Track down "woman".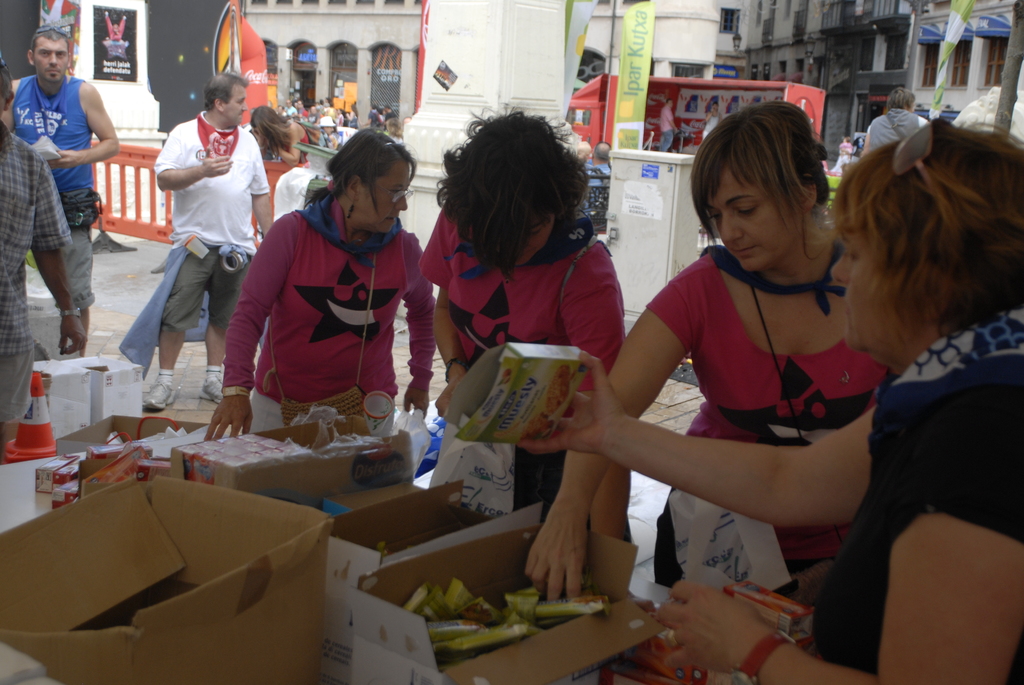
Tracked to 240, 106, 318, 169.
